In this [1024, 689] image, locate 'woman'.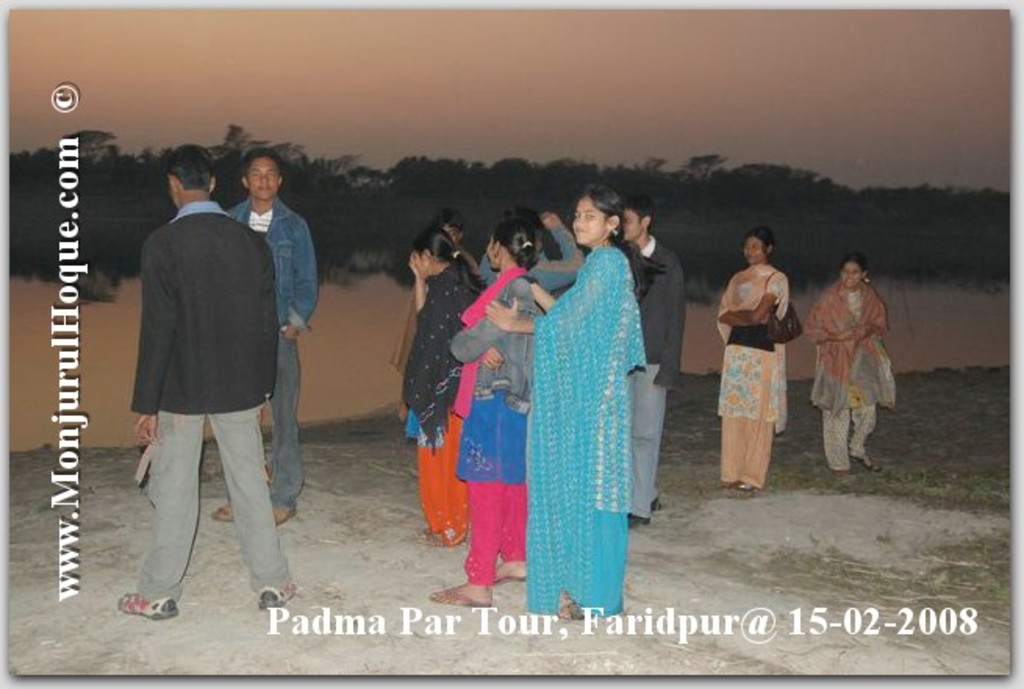
Bounding box: 719, 227, 791, 495.
